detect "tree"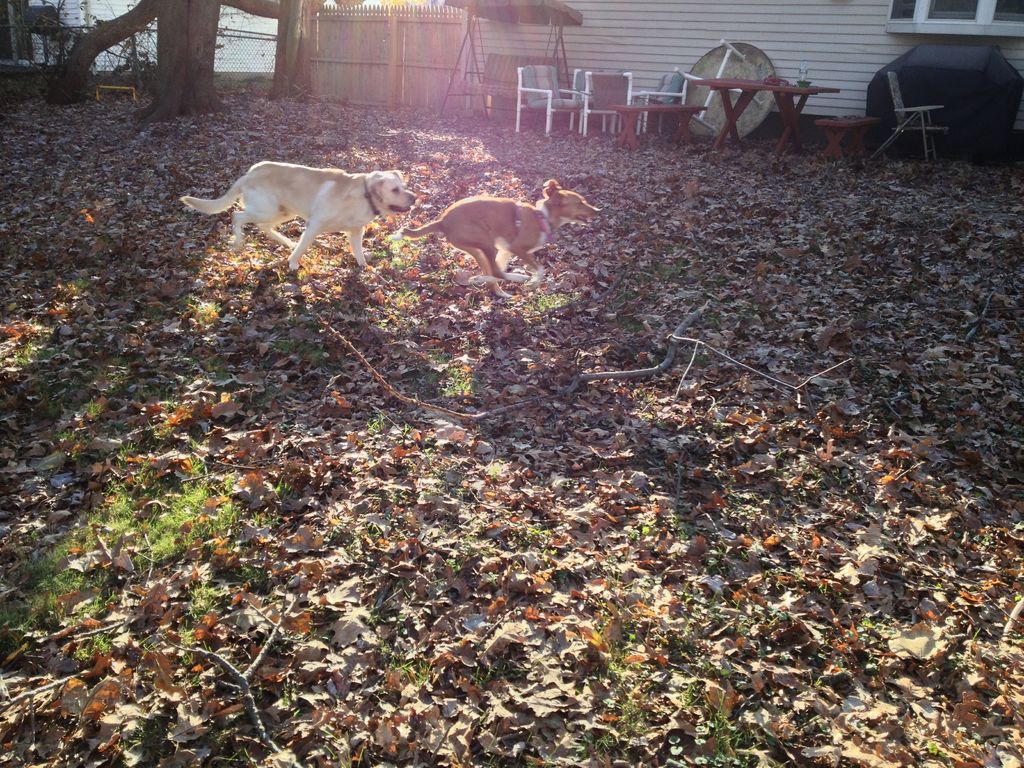
detection(147, 0, 243, 115)
